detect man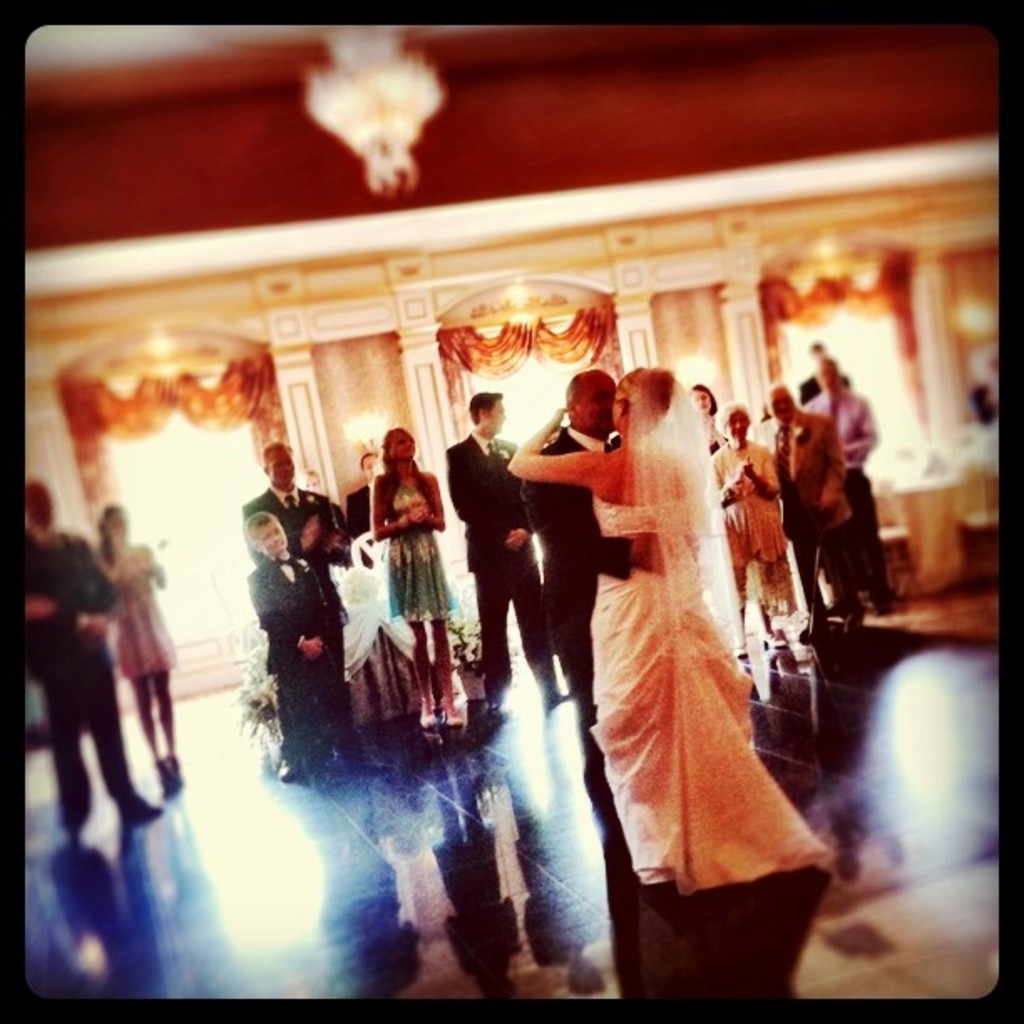
l=18, t=479, r=162, b=842
